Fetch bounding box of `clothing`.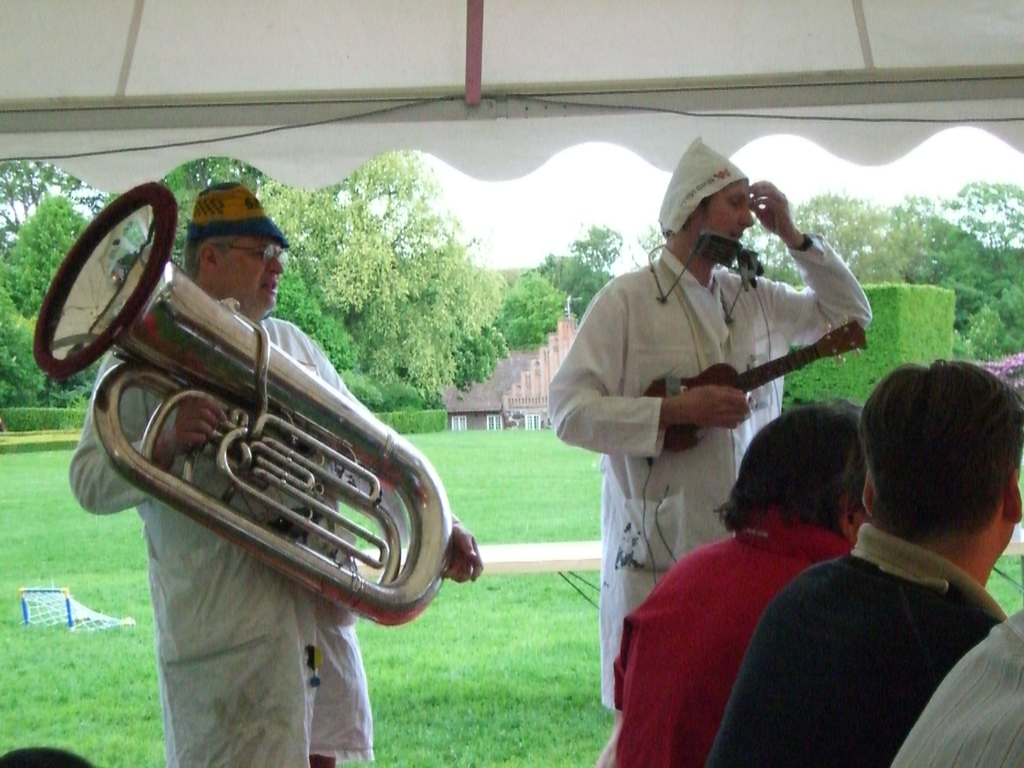
Bbox: {"left": 547, "top": 230, "right": 874, "bottom": 706}.
